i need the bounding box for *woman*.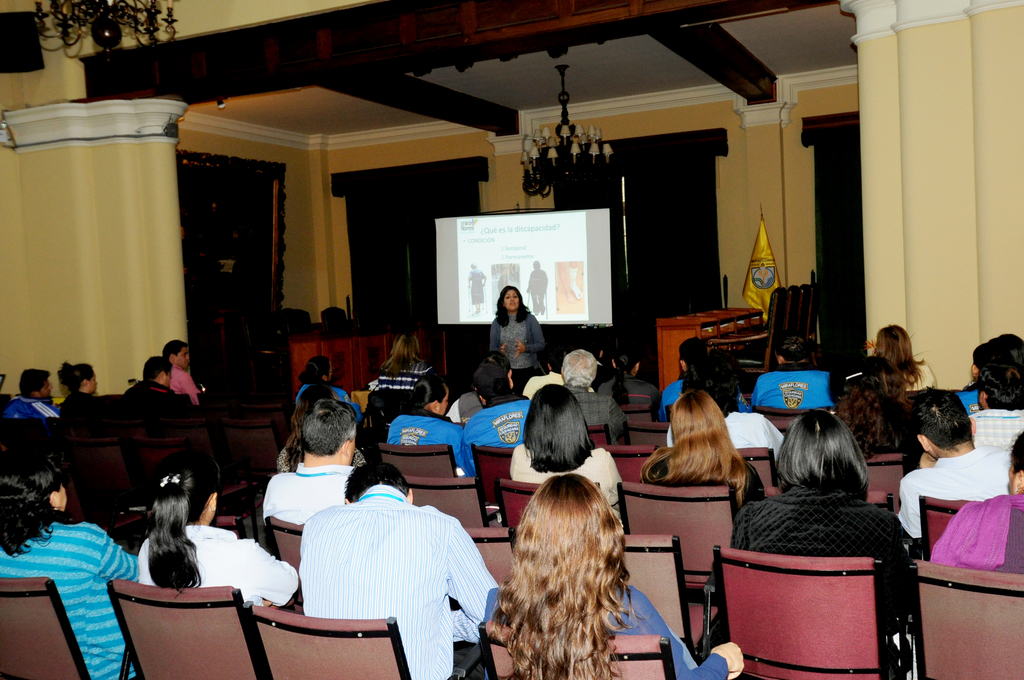
Here it is: 51, 359, 101, 412.
